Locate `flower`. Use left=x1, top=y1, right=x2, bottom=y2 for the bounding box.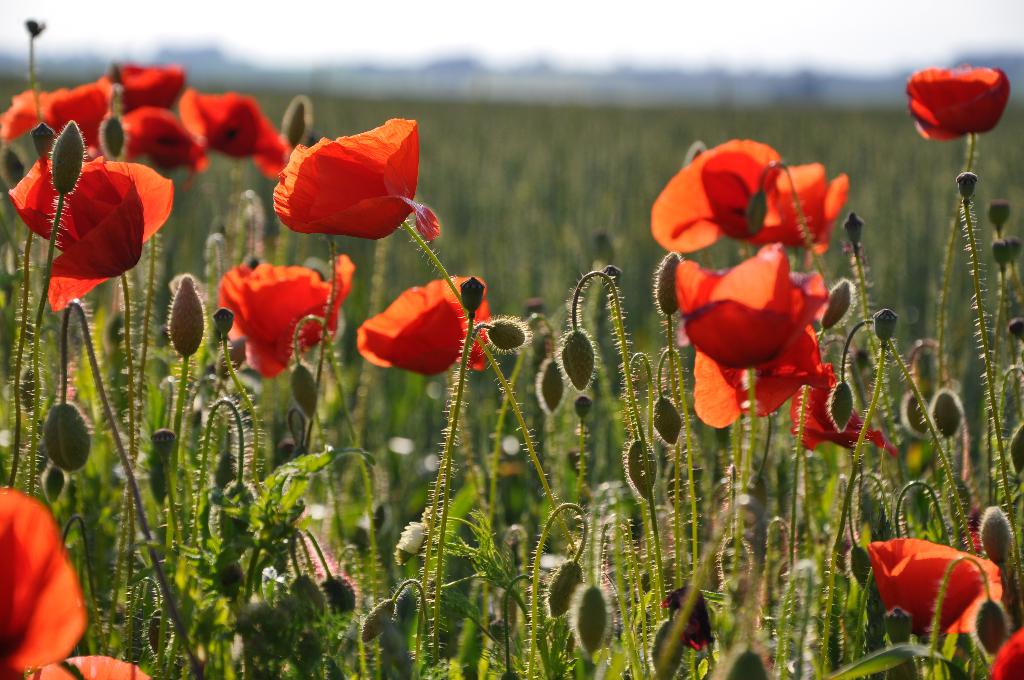
left=112, top=61, right=182, bottom=118.
